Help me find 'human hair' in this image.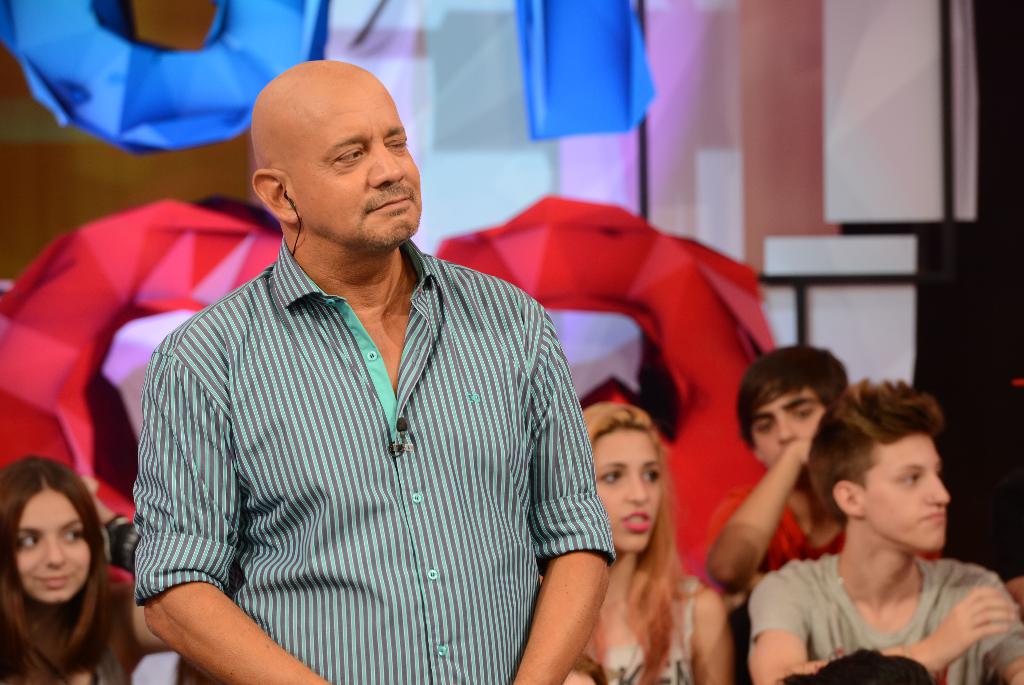
Found it: 812,371,942,525.
